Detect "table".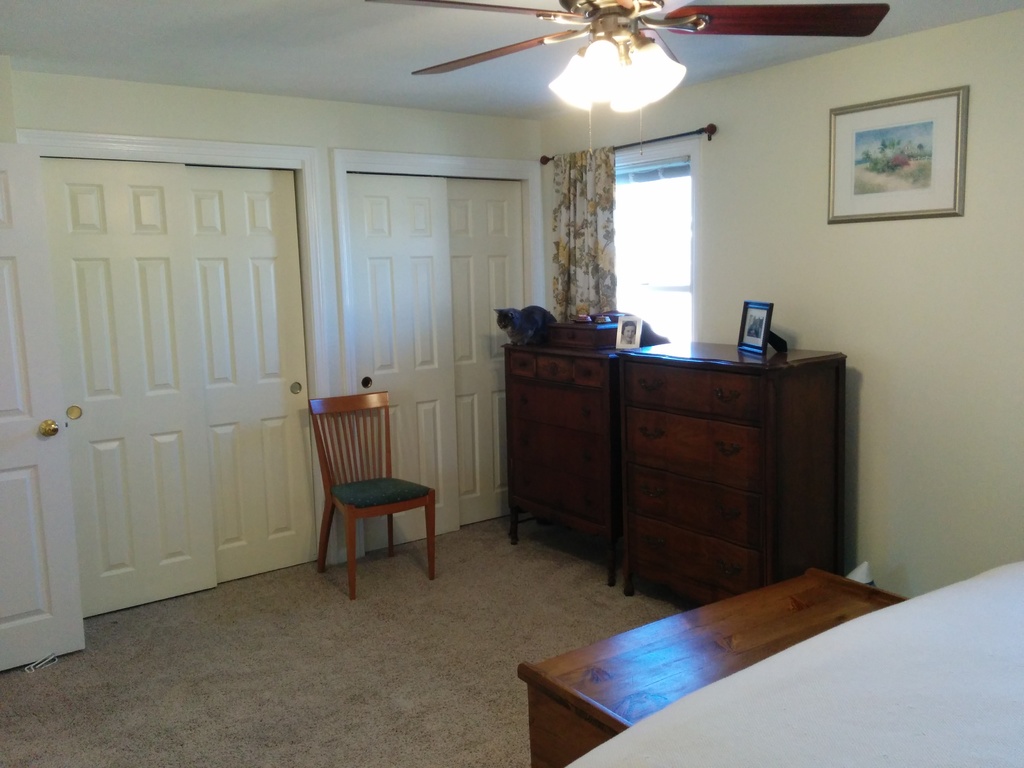
Detected at {"left": 497, "top": 329, "right": 852, "bottom": 611}.
